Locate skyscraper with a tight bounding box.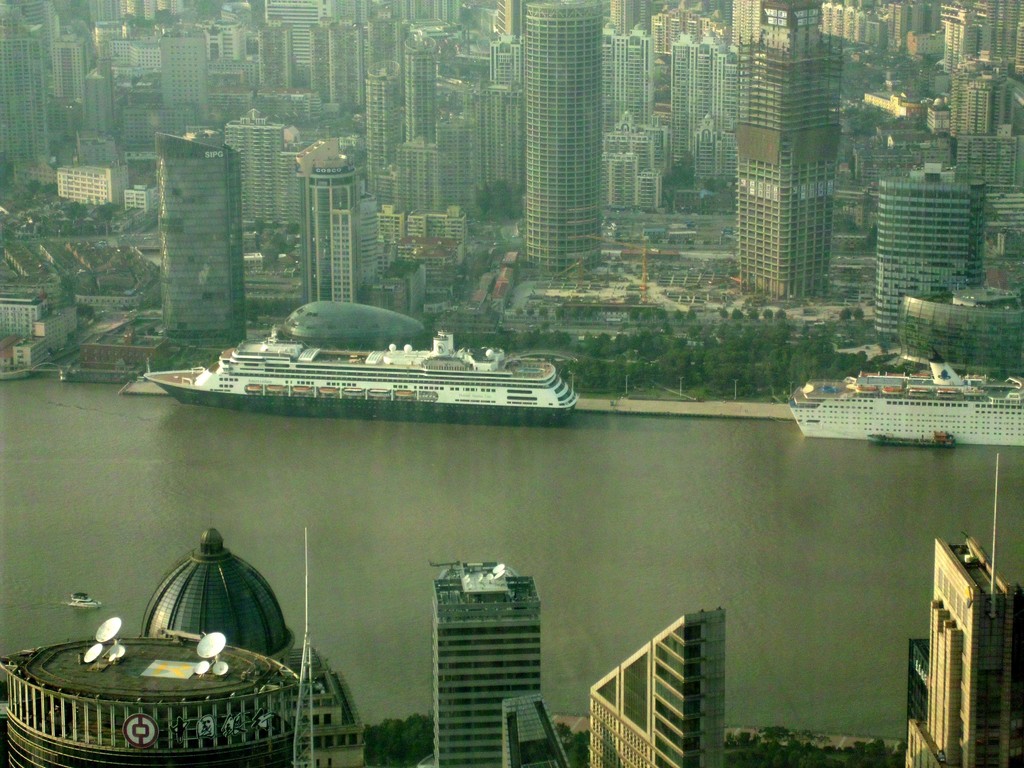
box(257, 0, 353, 108).
